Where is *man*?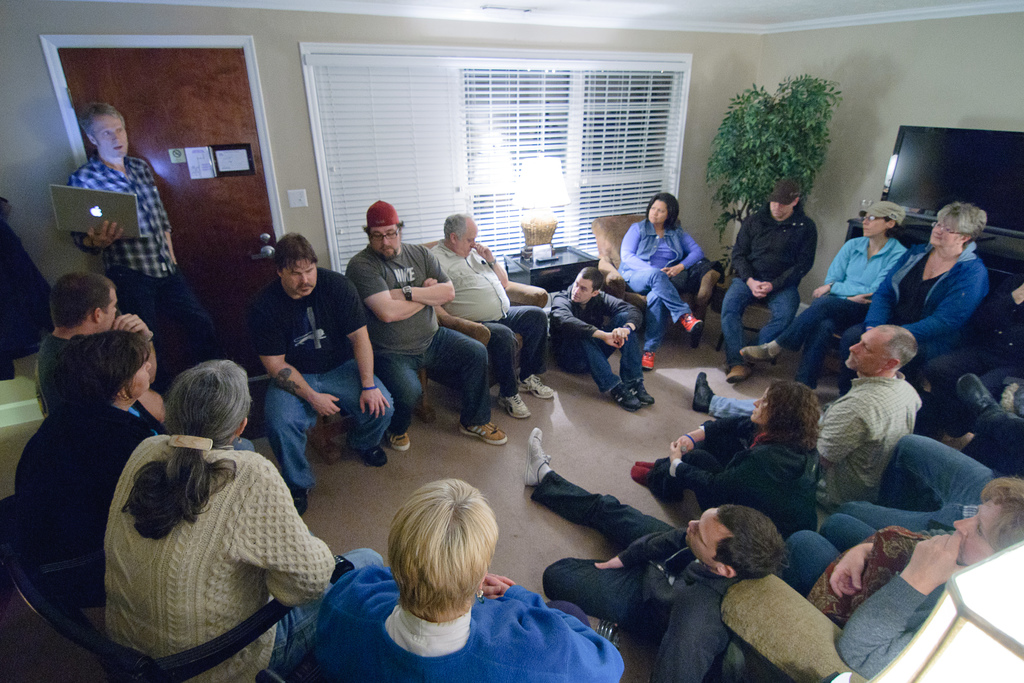
x1=20, y1=268, x2=174, y2=648.
